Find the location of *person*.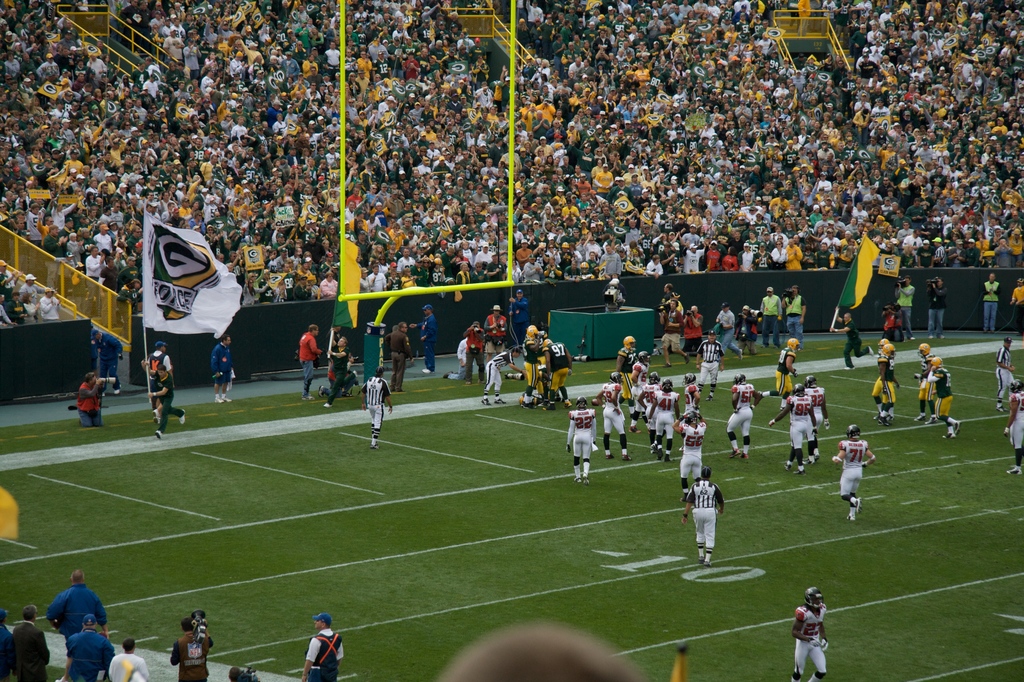
Location: locate(36, 287, 61, 323).
